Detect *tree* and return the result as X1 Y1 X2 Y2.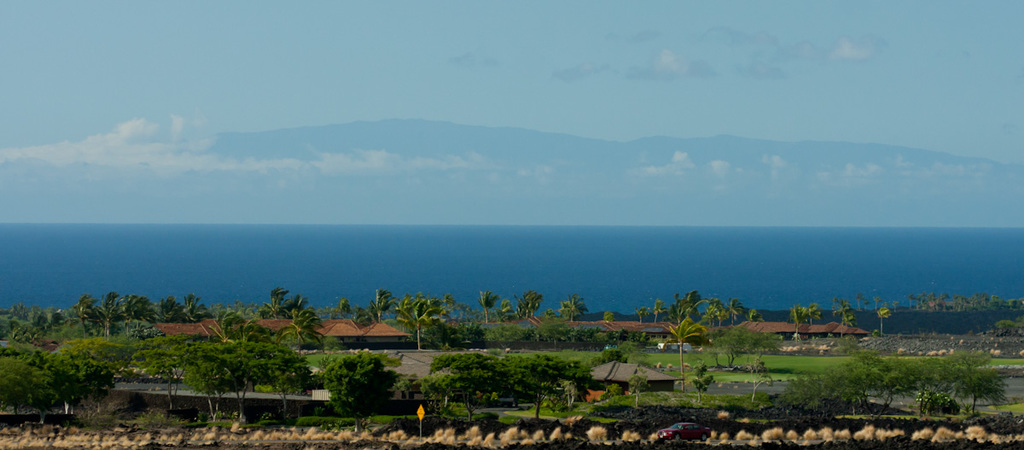
649 288 736 348.
